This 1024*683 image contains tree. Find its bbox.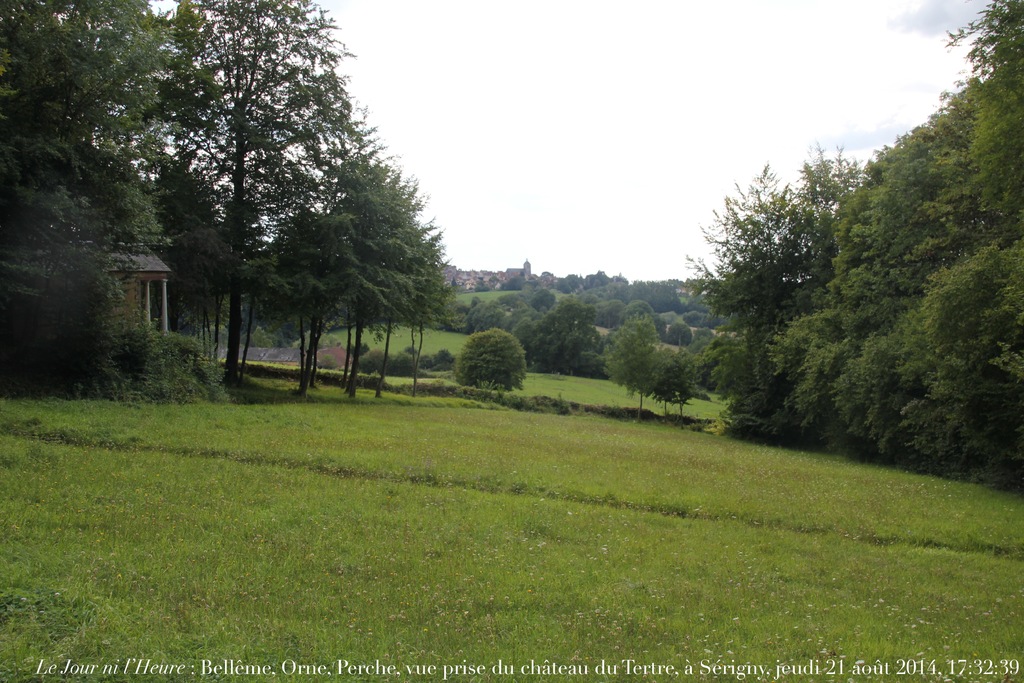
box(266, 151, 452, 400).
